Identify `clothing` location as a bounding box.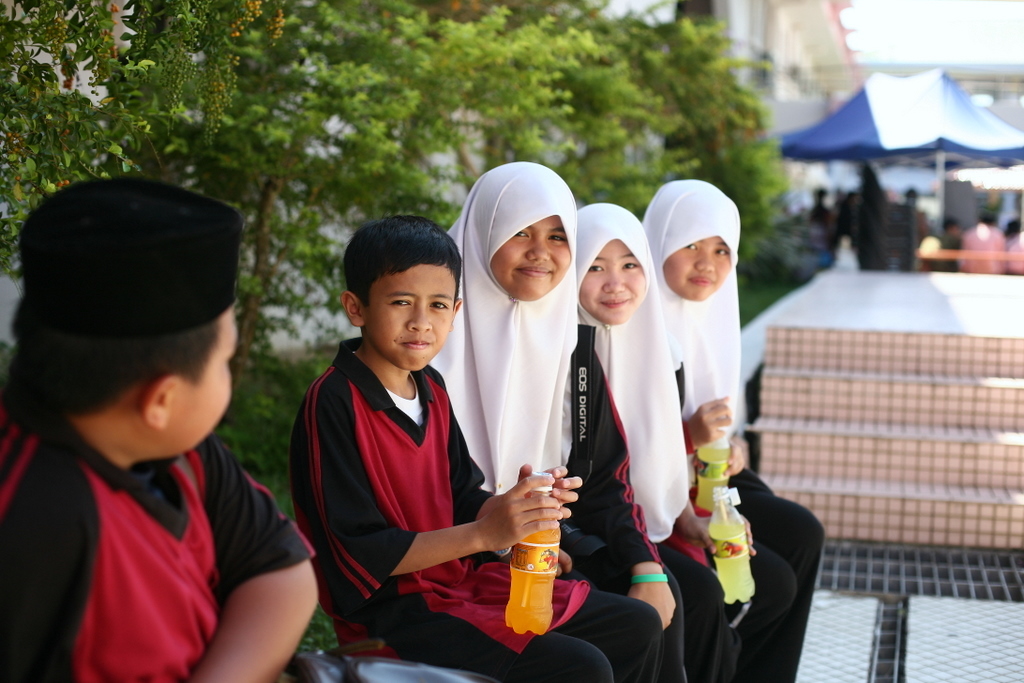
bbox=[297, 215, 623, 682].
